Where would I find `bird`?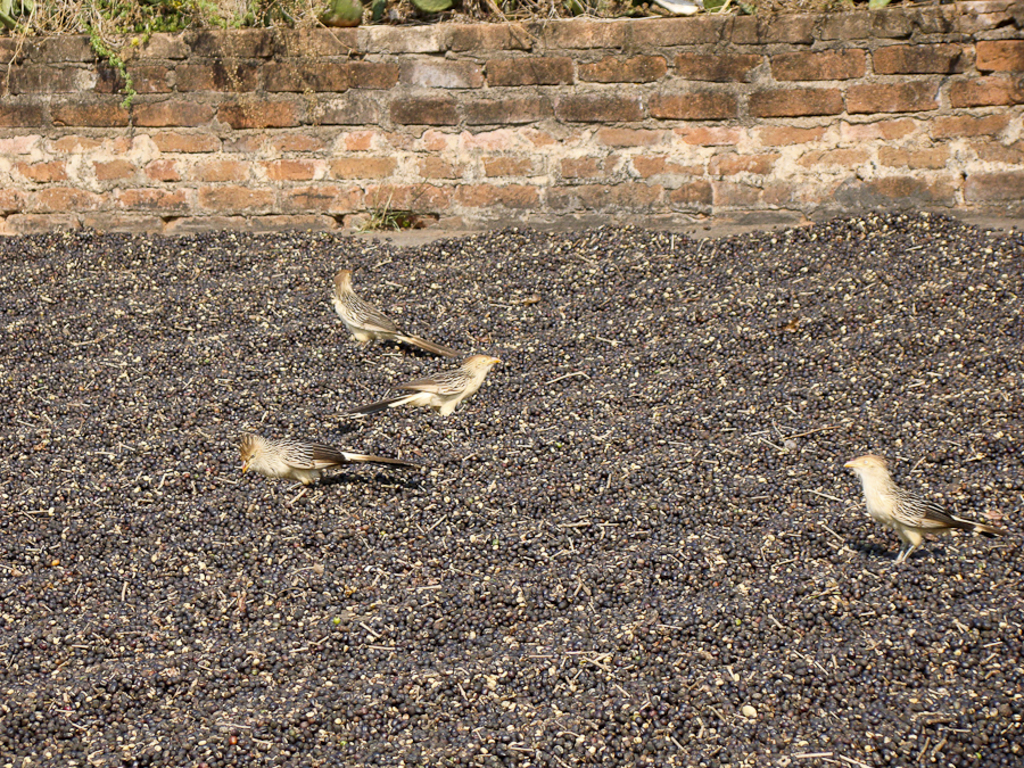
At 337/350/512/416.
